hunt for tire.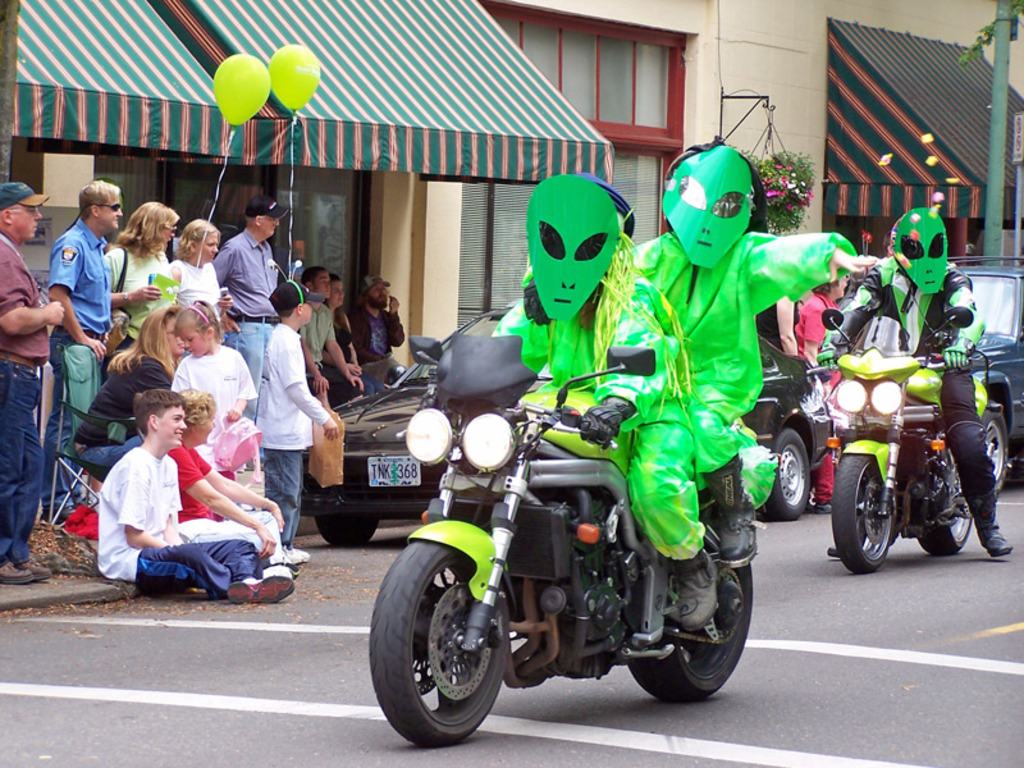
Hunted down at [x1=831, y1=452, x2=895, y2=572].
